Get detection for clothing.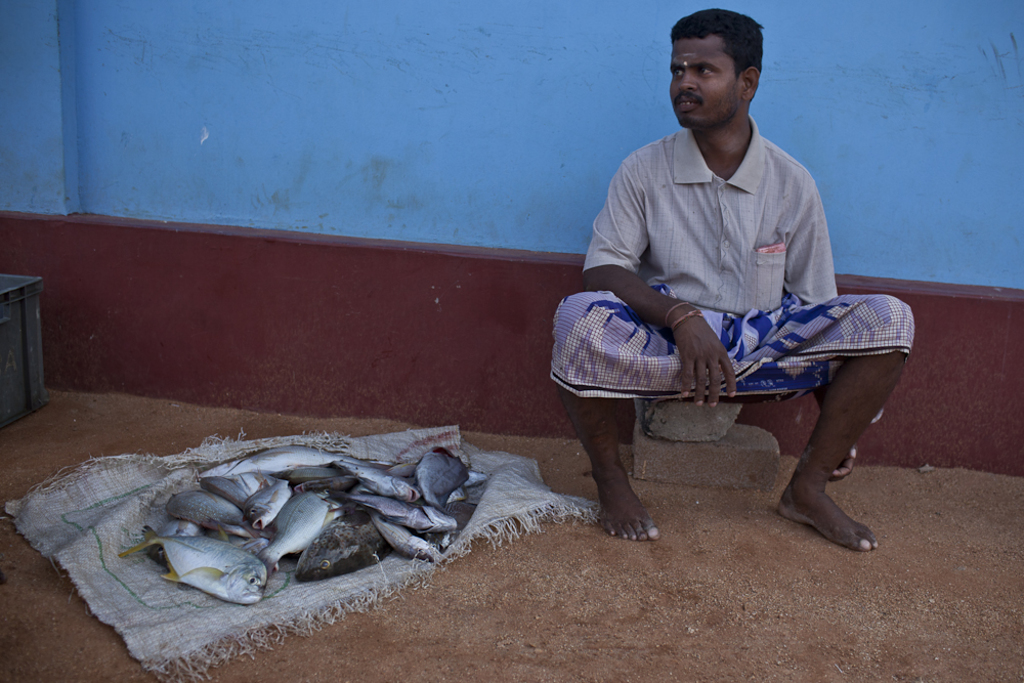
Detection: 585/128/840/314.
